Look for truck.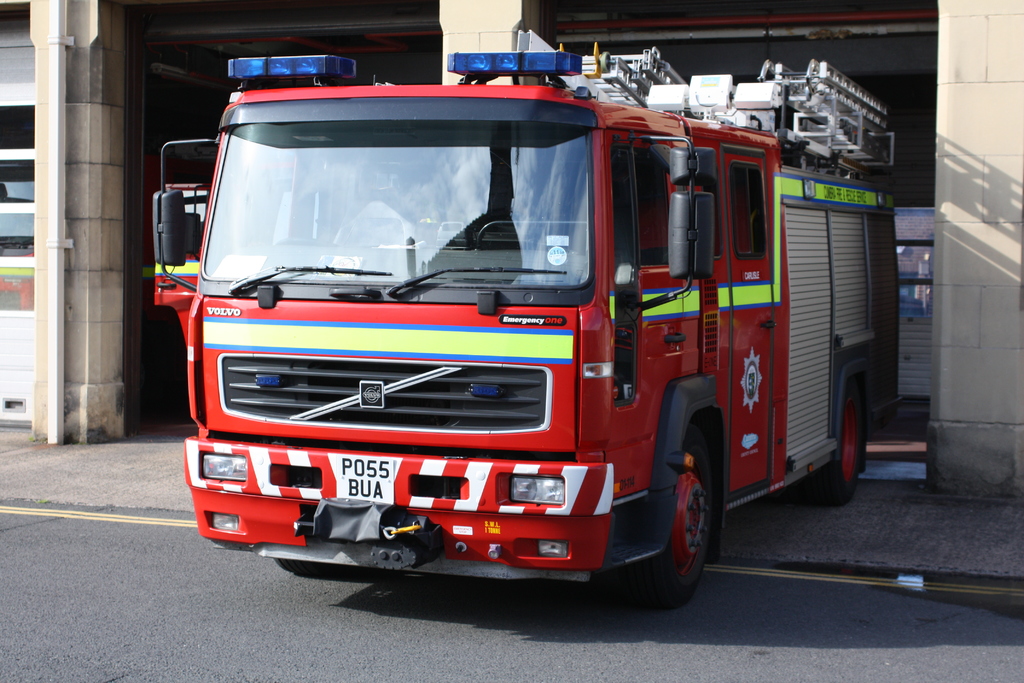
Found: [left=149, top=42, right=886, bottom=598].
